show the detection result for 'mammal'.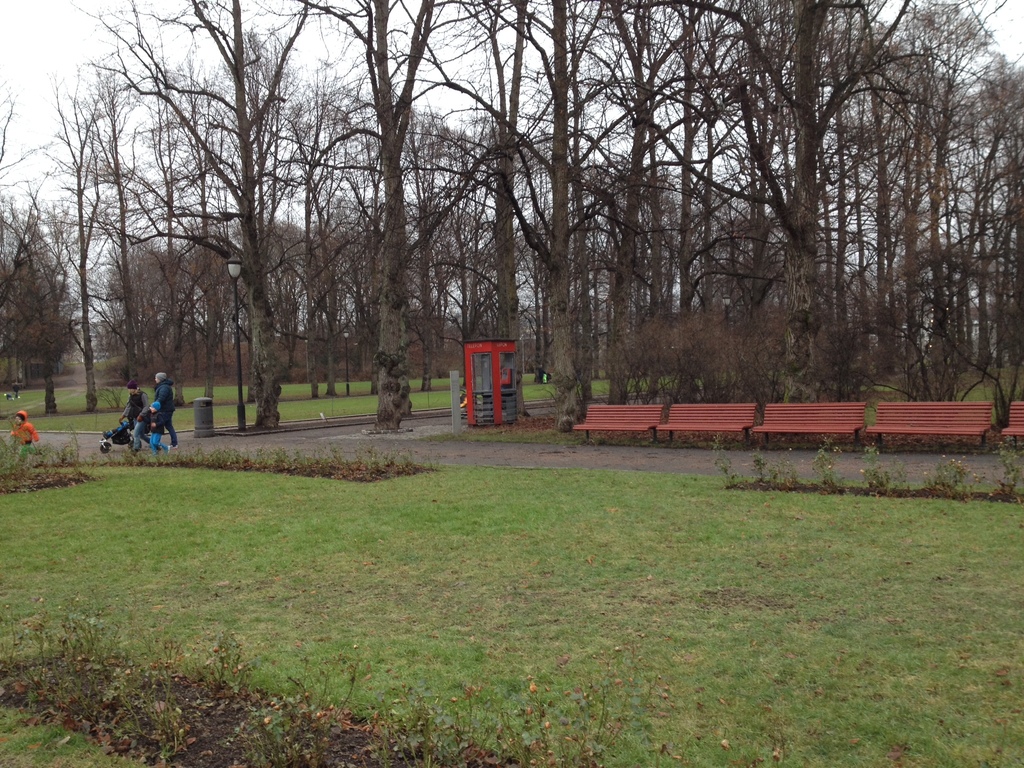
crop(153, 371, 181, 449).
